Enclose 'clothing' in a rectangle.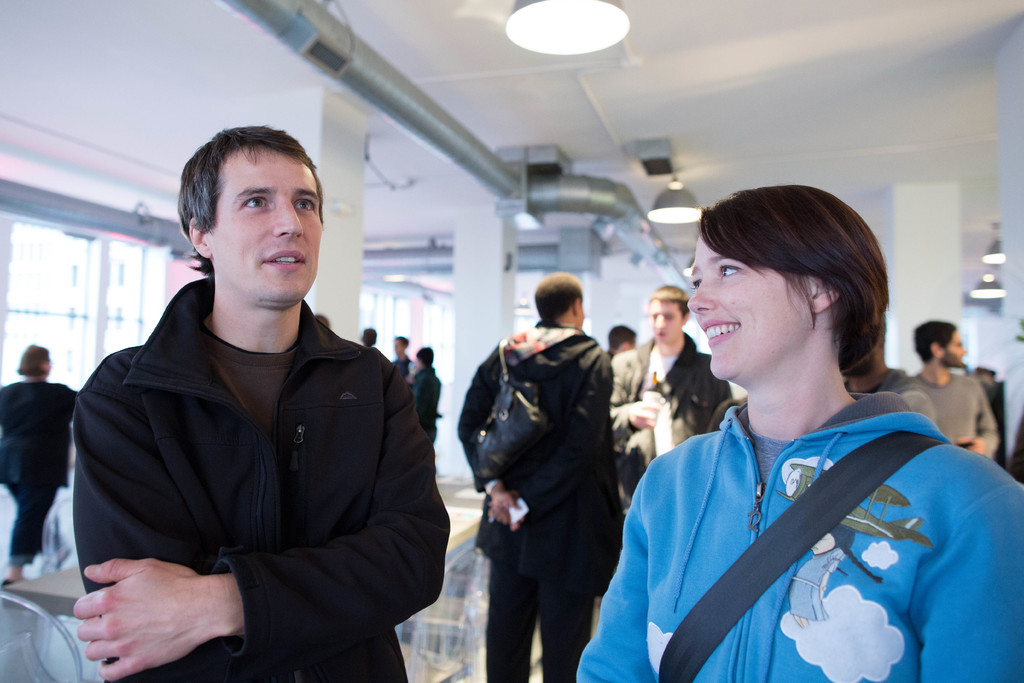
{"x1": 401, "y1": 359, "x2": 441, "y2": 443}.
